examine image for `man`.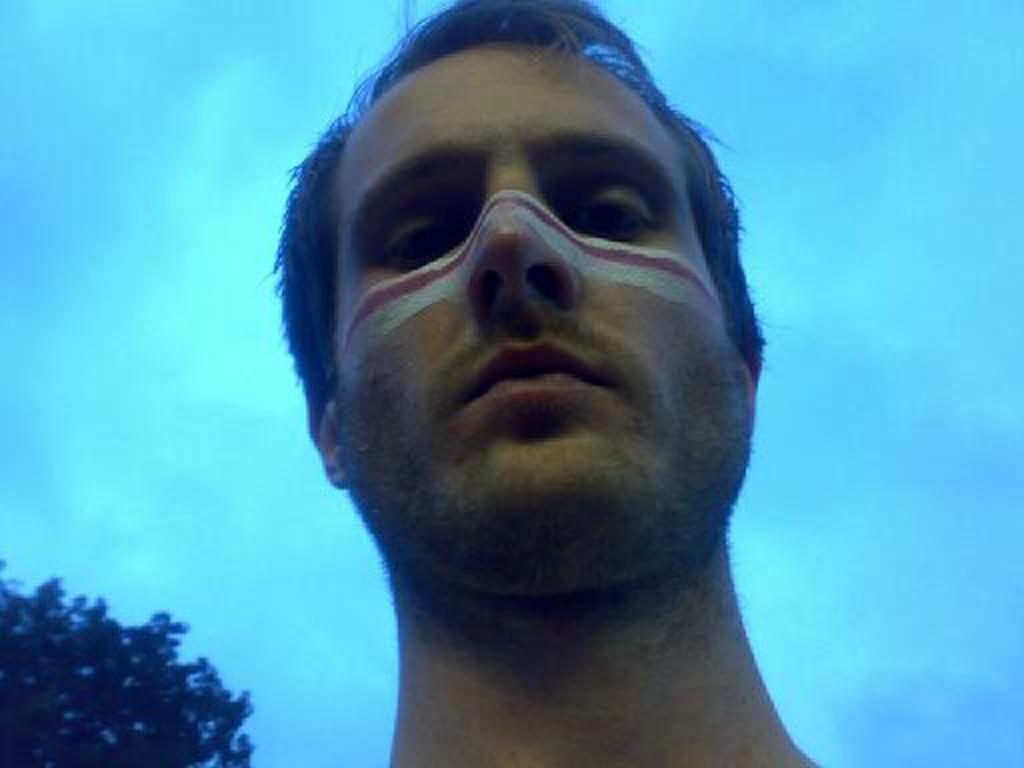
Examination result: detection(264, 0, 866, 766).
